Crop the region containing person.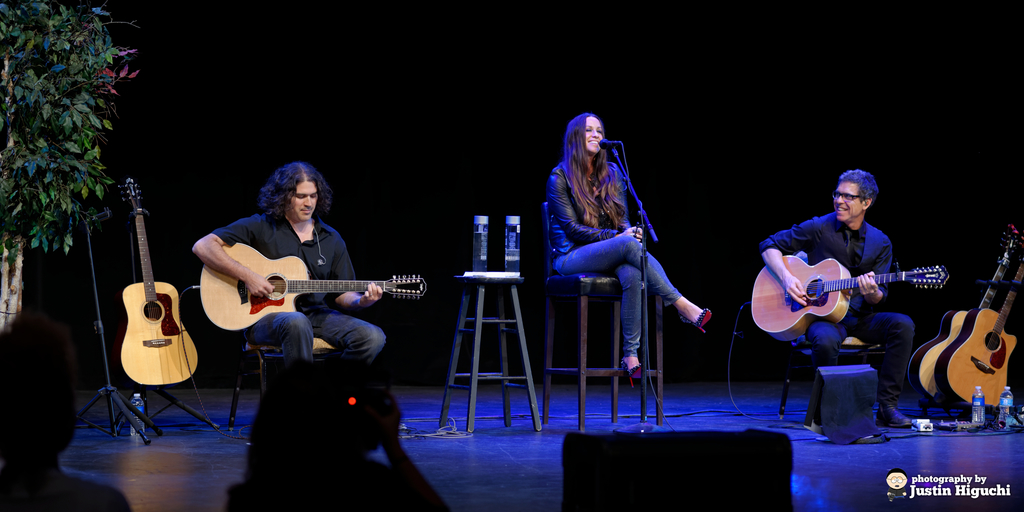
Crop region: [194,159,385,361].
